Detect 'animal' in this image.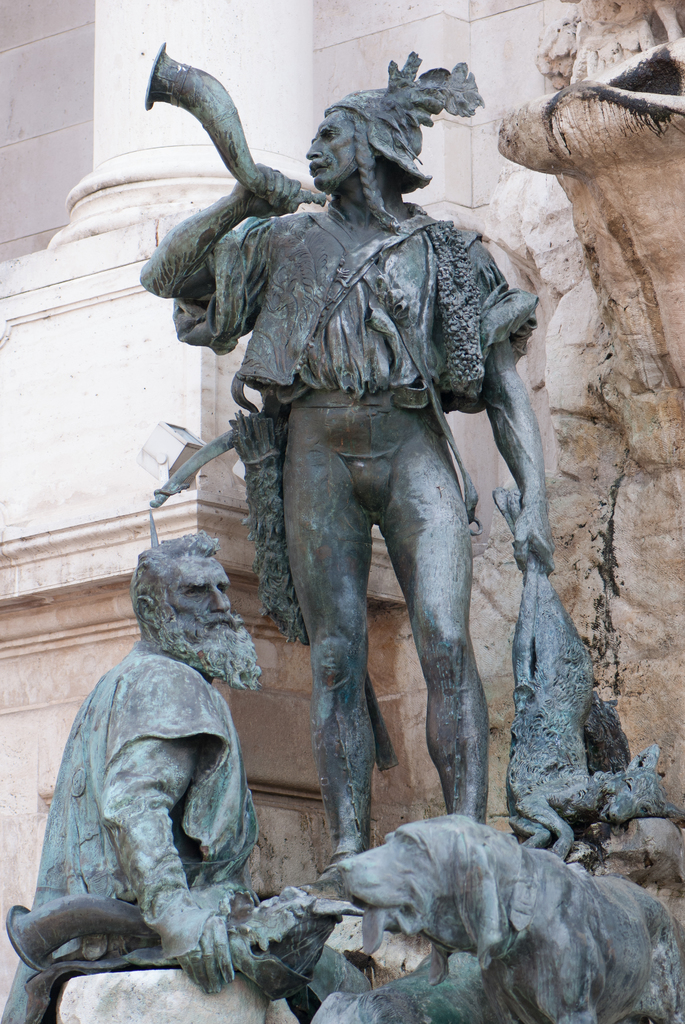
Detection: select_region(313, 814, 684, 1018).
